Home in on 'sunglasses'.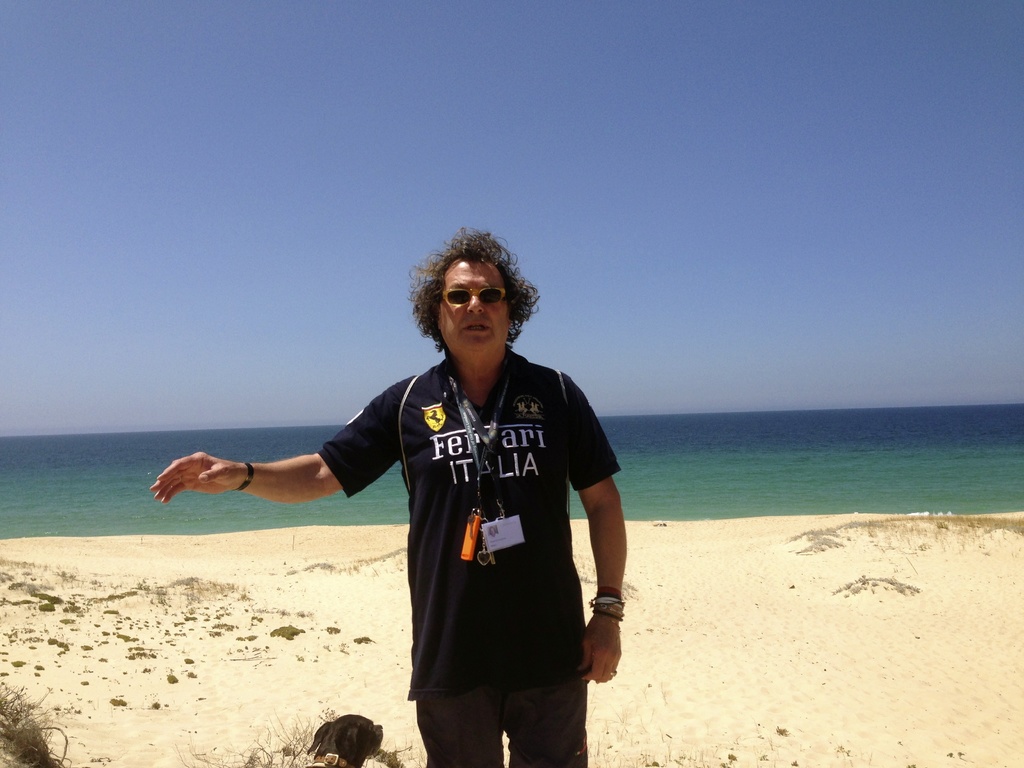
Homed in at select_region(439, 289, 500, 304).
